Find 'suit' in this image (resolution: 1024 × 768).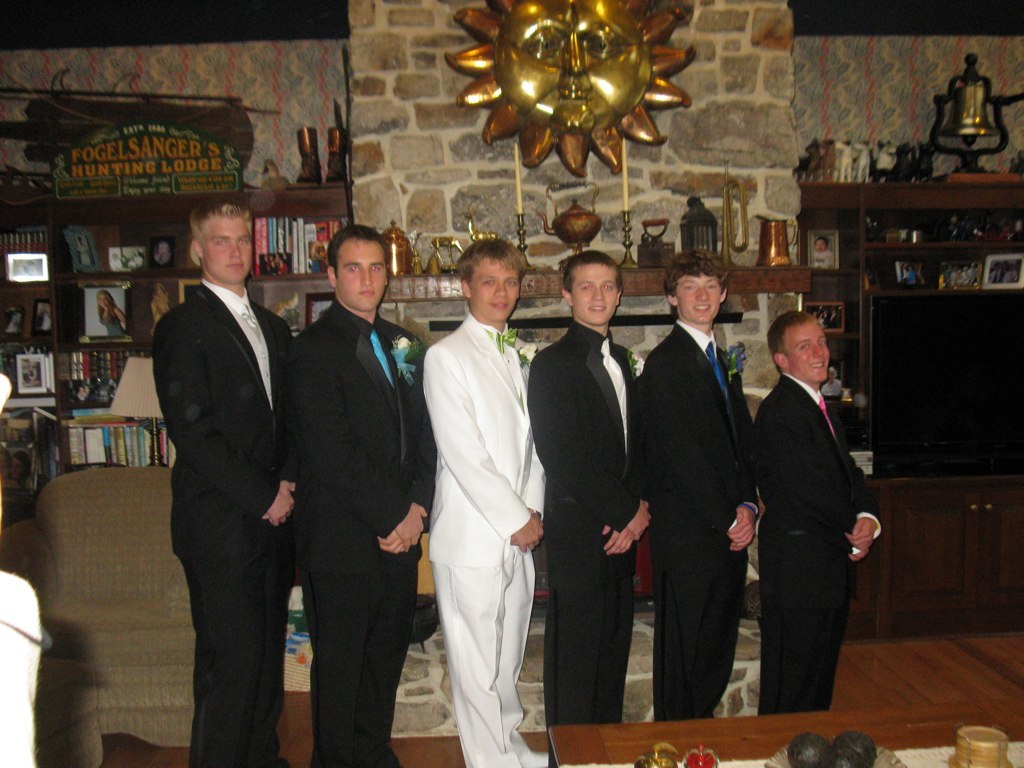
<box>642,320,762,723</box>.
